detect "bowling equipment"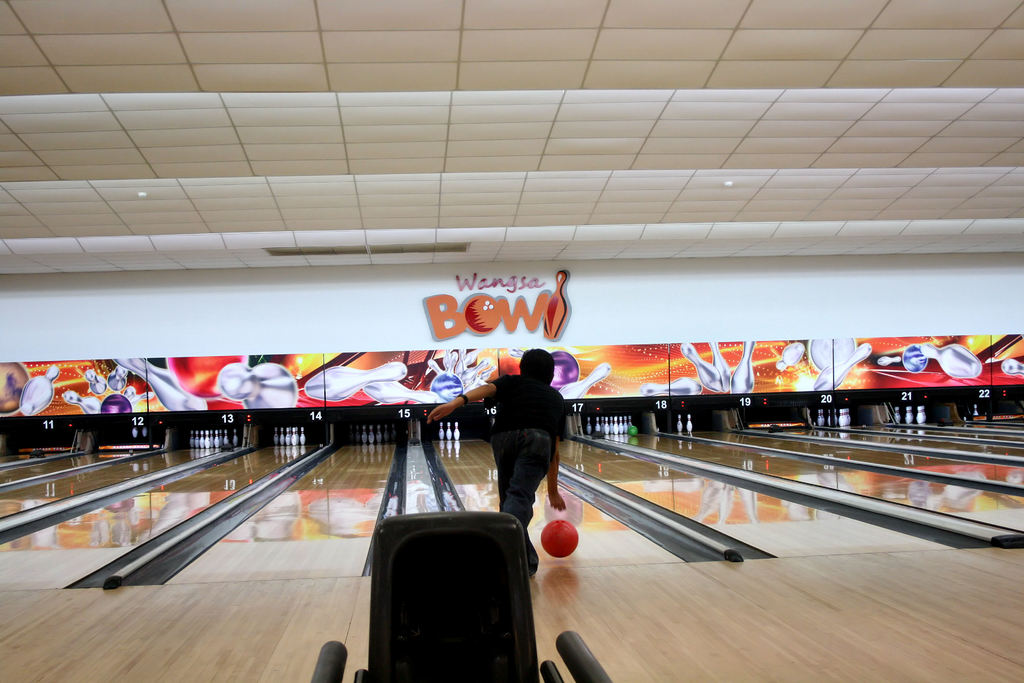
bbox=(230, 429, 238, 447)
